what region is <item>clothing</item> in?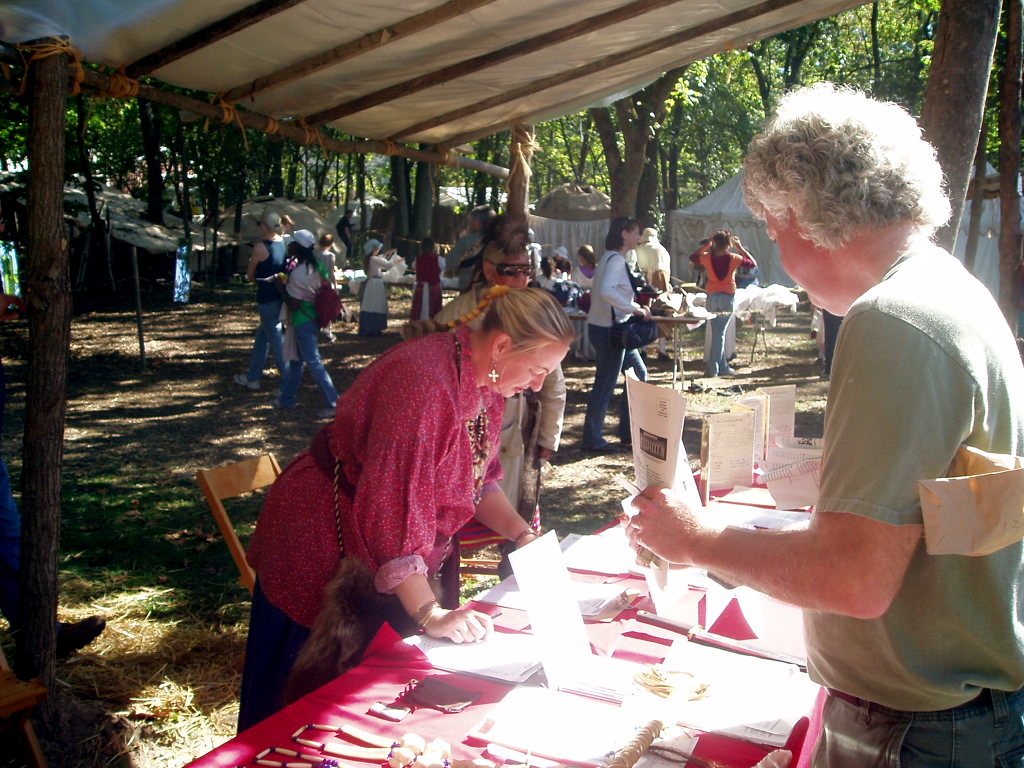
bbox=[274, 262, 340, 413].
